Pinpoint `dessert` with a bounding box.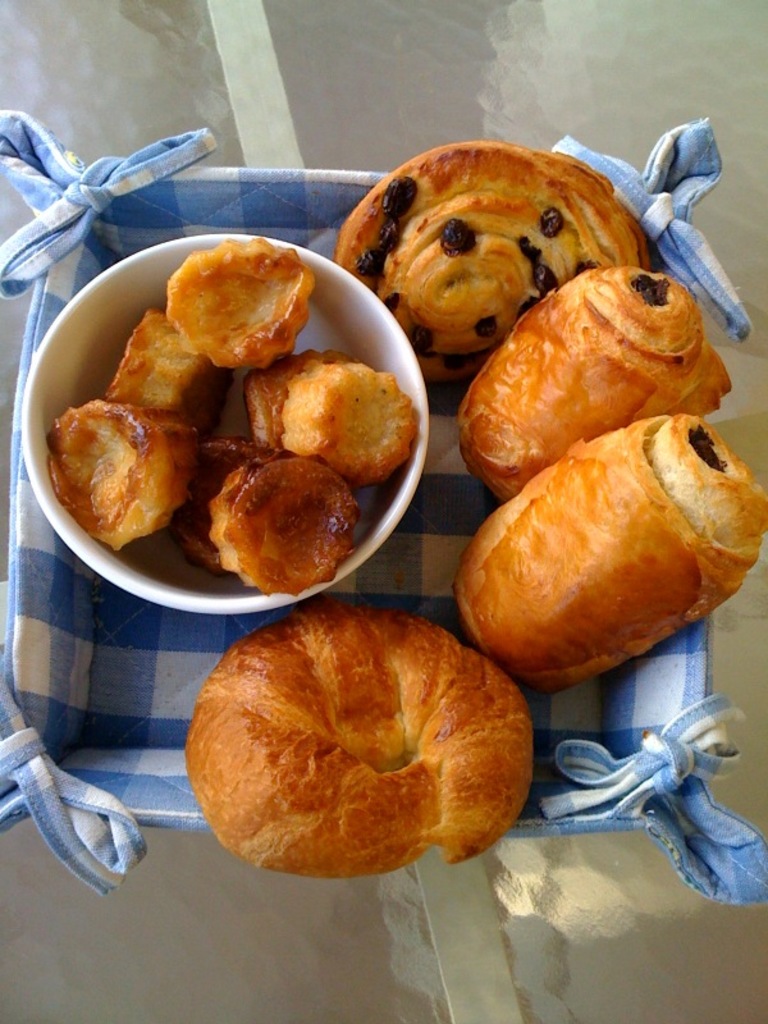
183/607/541/878.
